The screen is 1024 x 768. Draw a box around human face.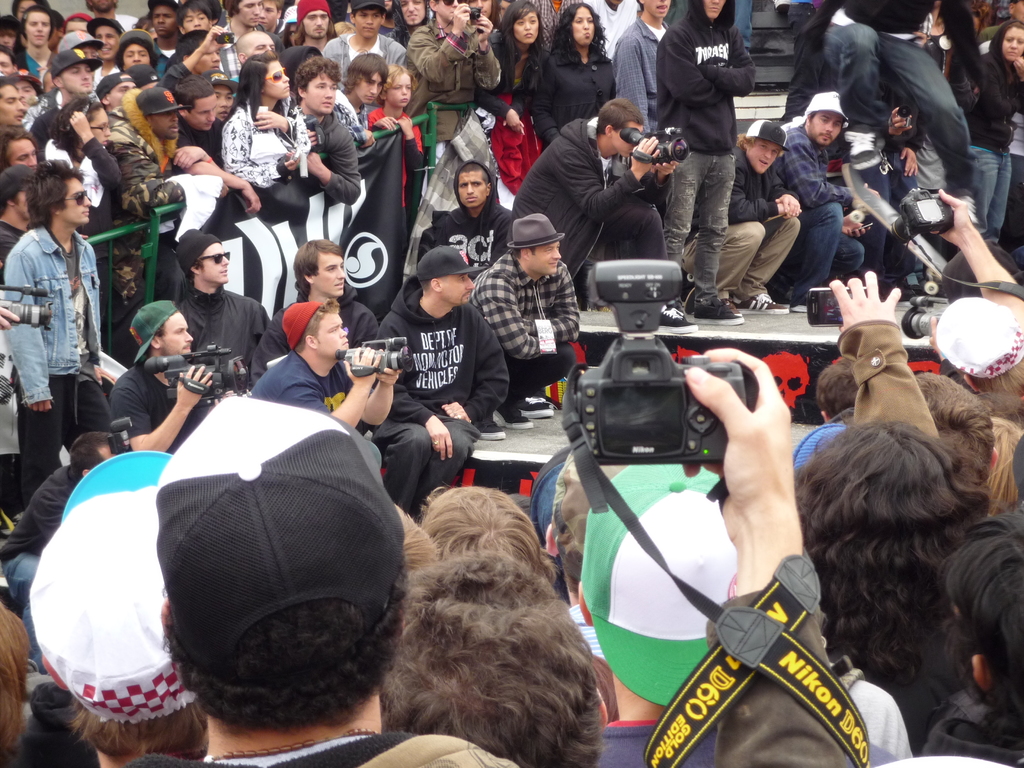
box=[150, 108, 178, 140].
